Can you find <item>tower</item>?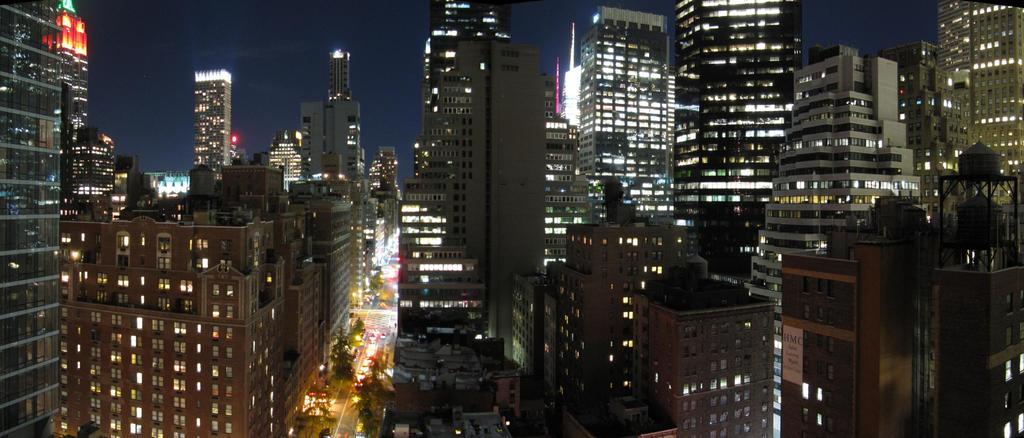
Yes, bounding box: <region>876, 0, 1023, 197</region>.
